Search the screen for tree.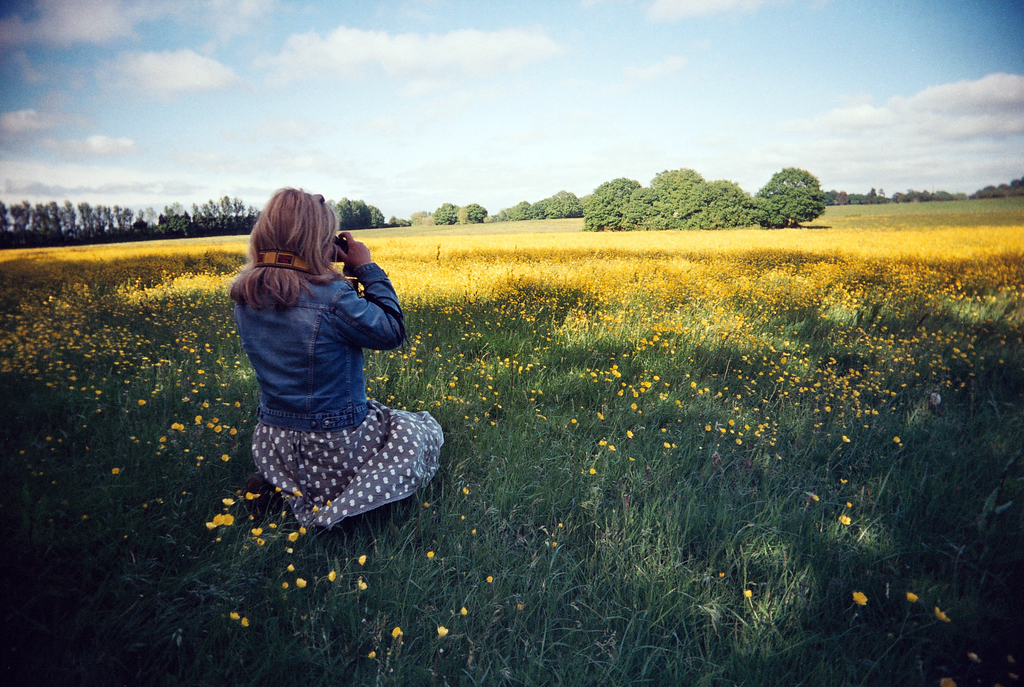
Found at 227/191/252/236.
